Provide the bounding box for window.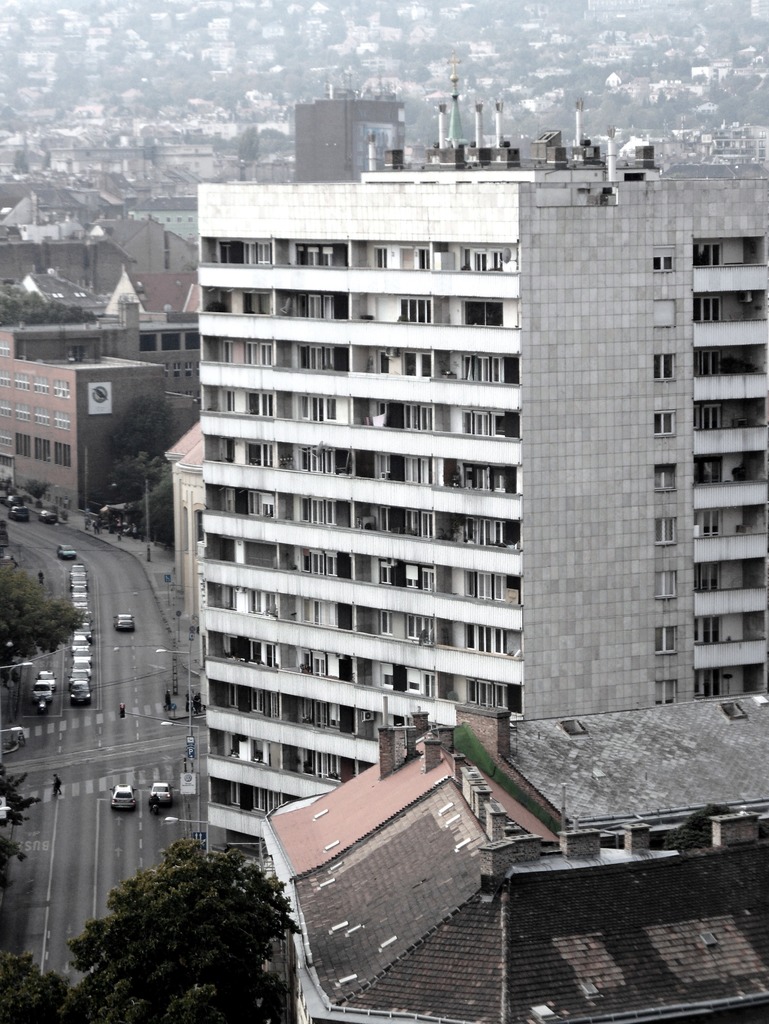
(652, 355, 677, 383).
